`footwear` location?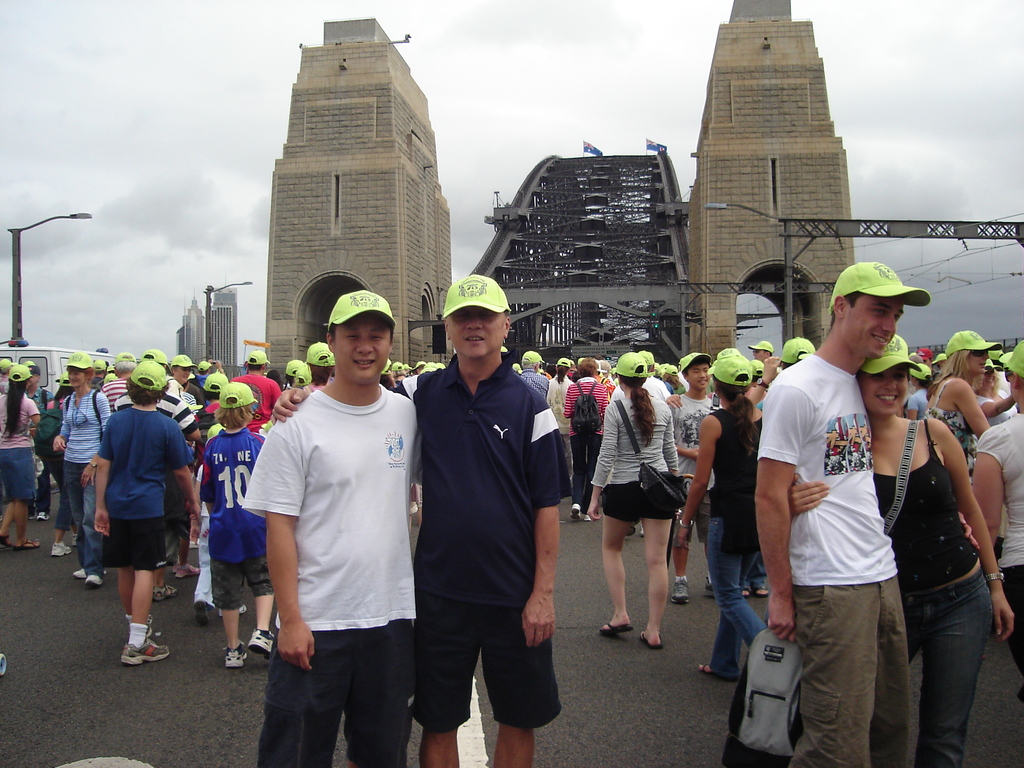
{"x1": 49, "y1": 536, "x2": 72, "y2": 554}
